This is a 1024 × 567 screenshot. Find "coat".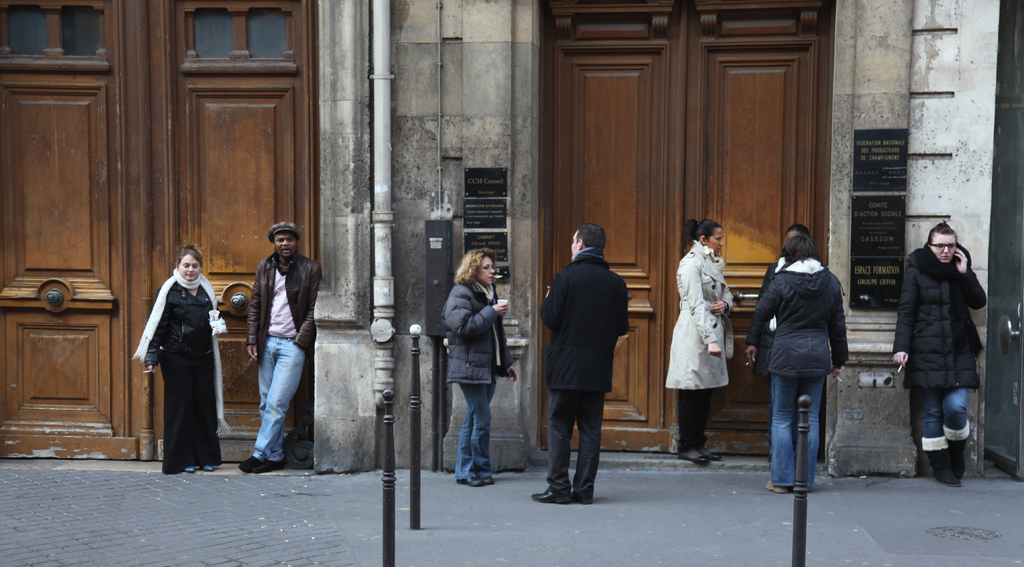
Bounding box: region(535, 249, 627, 393).
